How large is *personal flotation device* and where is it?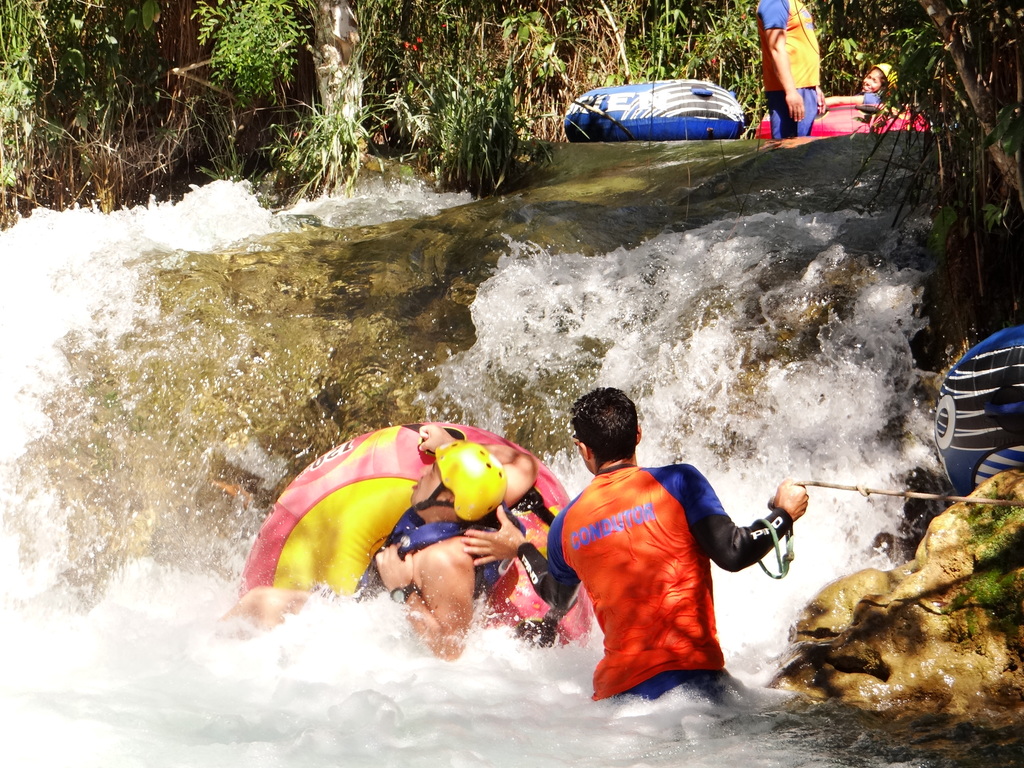
Bounding box: [left=348, top=511, right=522, bottom=599].
